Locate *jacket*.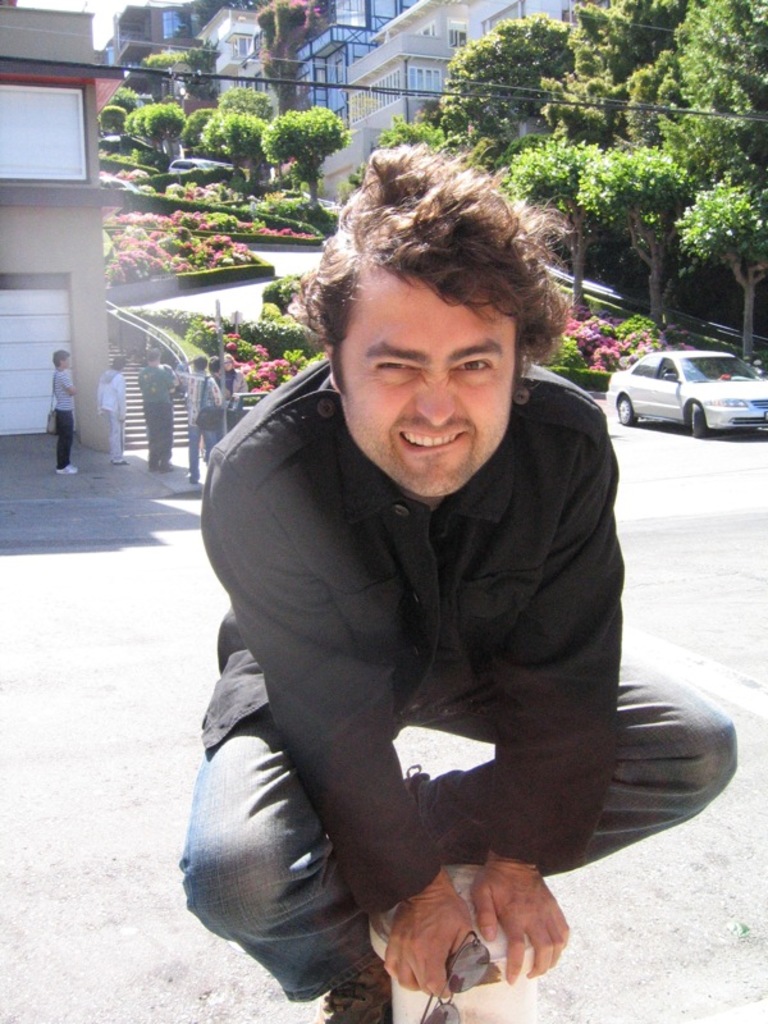
Bounding box: [188,344,622,893].
